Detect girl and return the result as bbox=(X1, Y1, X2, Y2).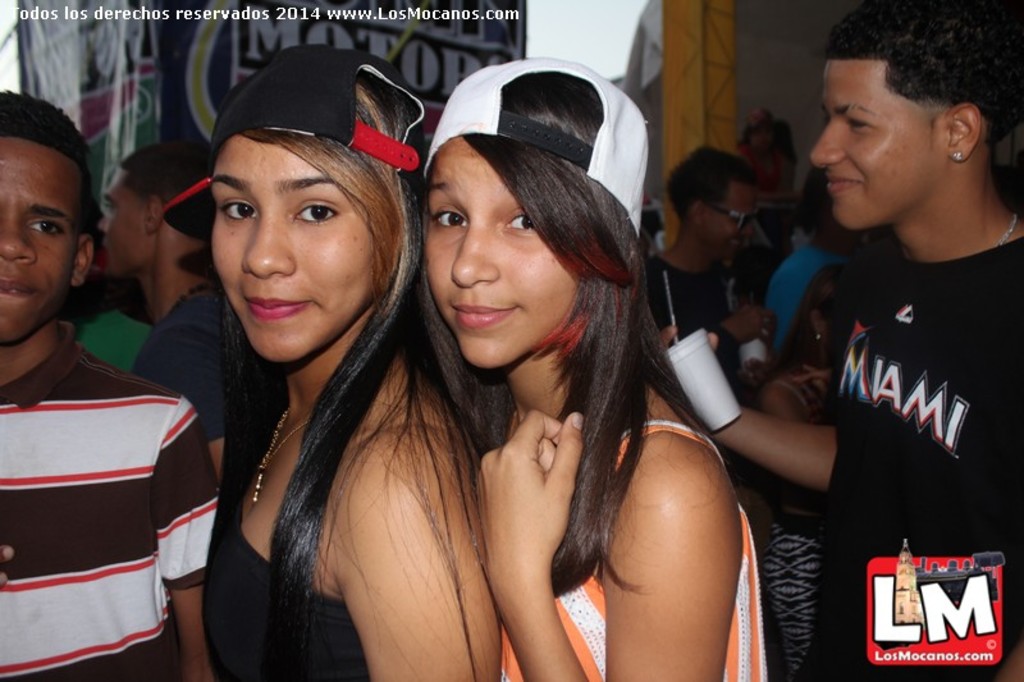
bbox=(421, 52, 771, 681).
